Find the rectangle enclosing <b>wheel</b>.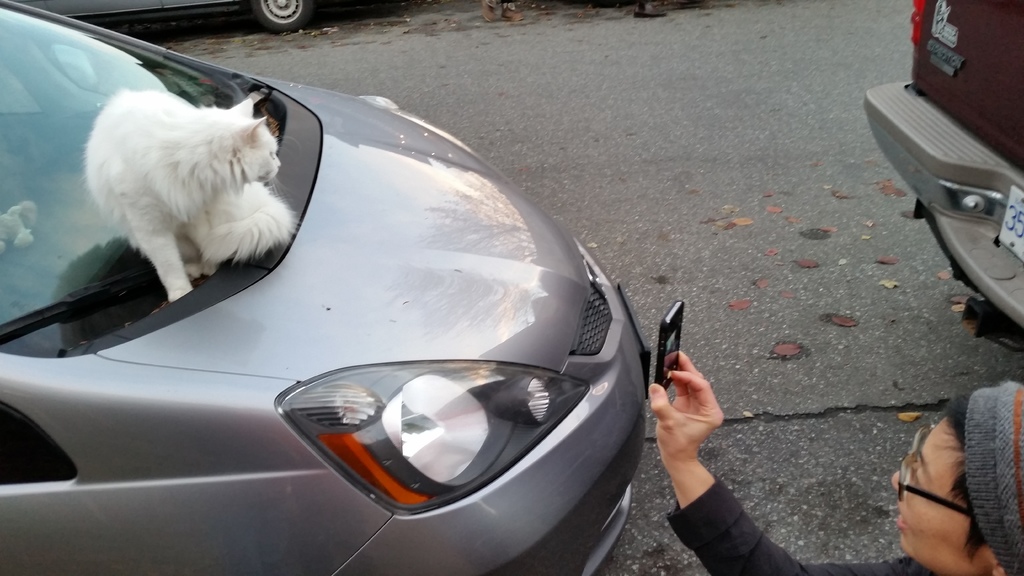
<bbox>253, 0, 311, 28</bbox>.
